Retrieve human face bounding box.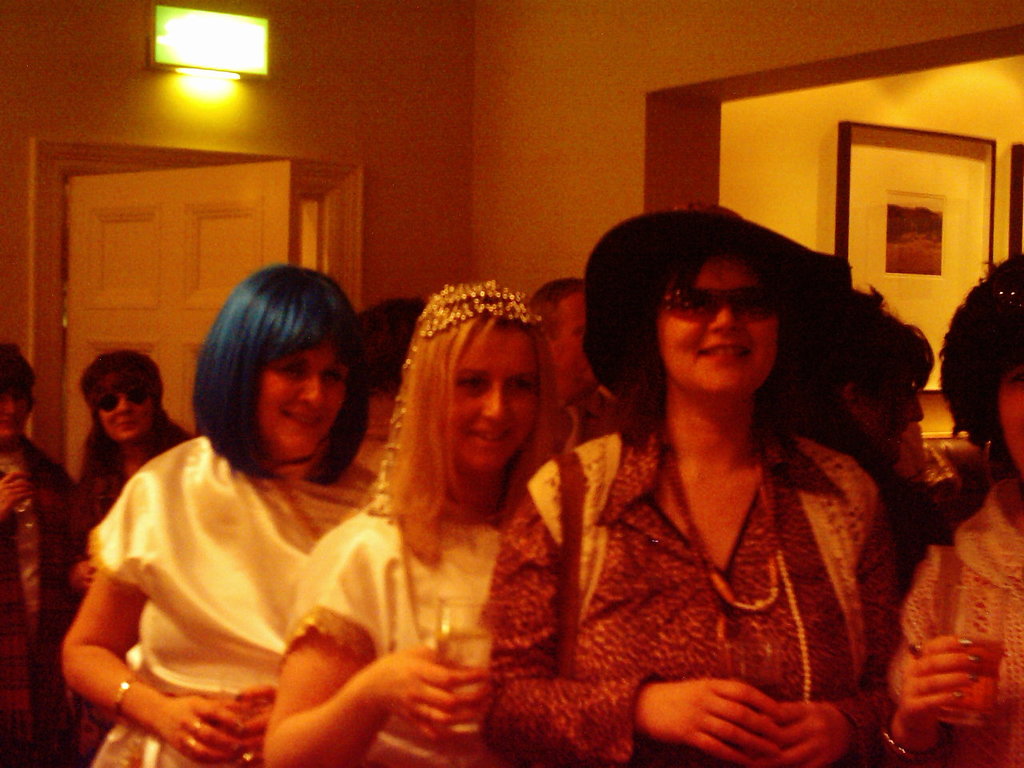
Bounding box: pyautogui.locateOnScreen(559, 290, 594, 386).
